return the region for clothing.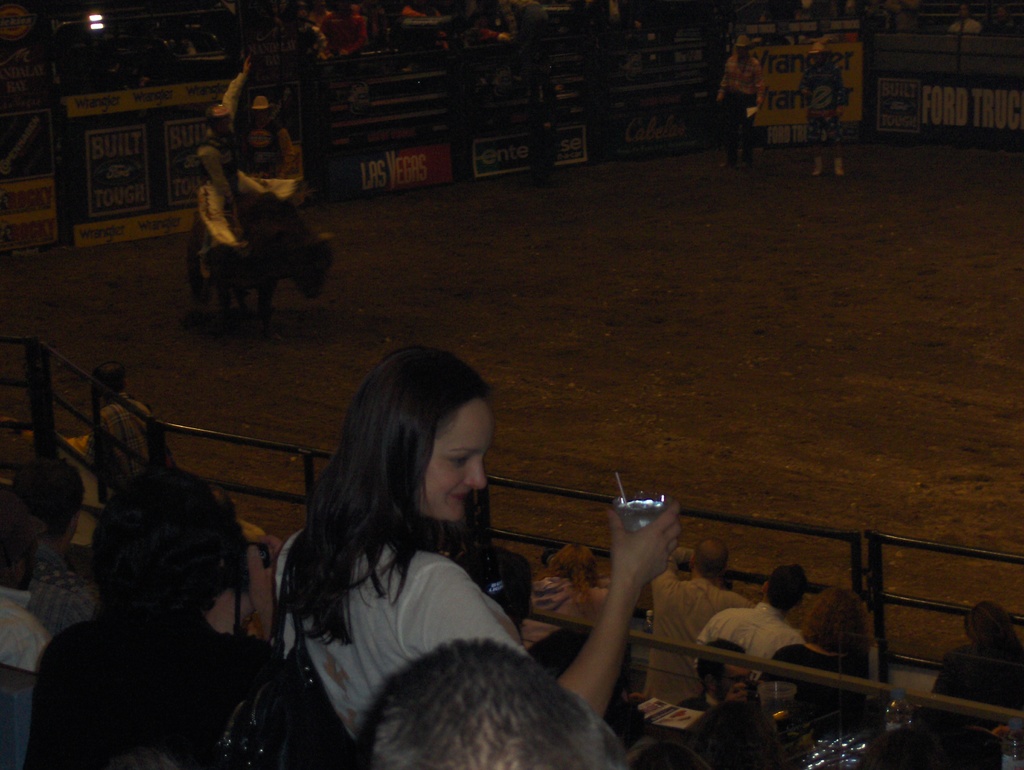
x1=241 y1=115 x2=306 y2=202.
